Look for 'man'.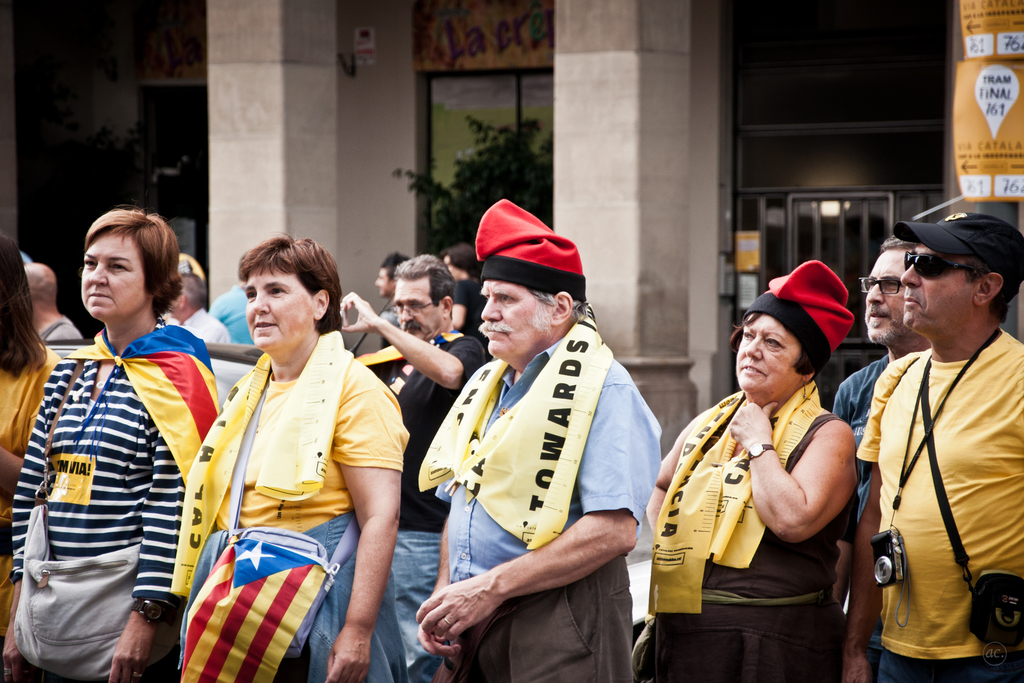
Found: <bbox>360, 261, 420, 367</bbox>.
